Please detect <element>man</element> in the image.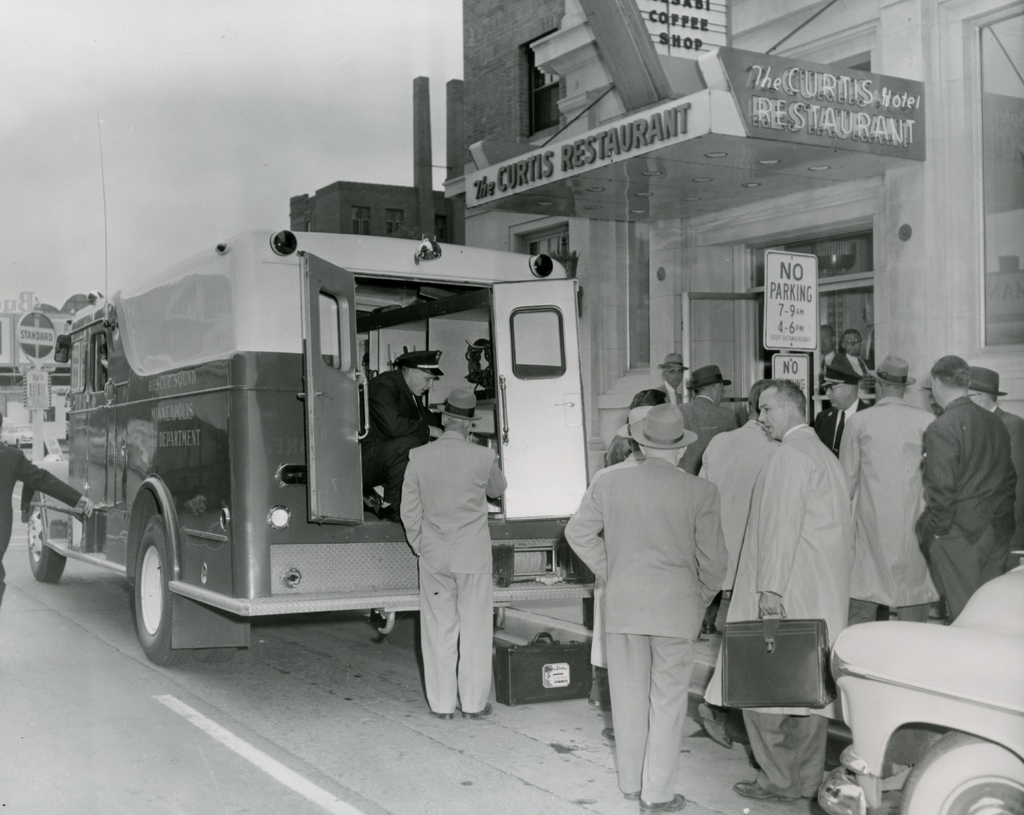
BBox(696, 380, 860, 805).
